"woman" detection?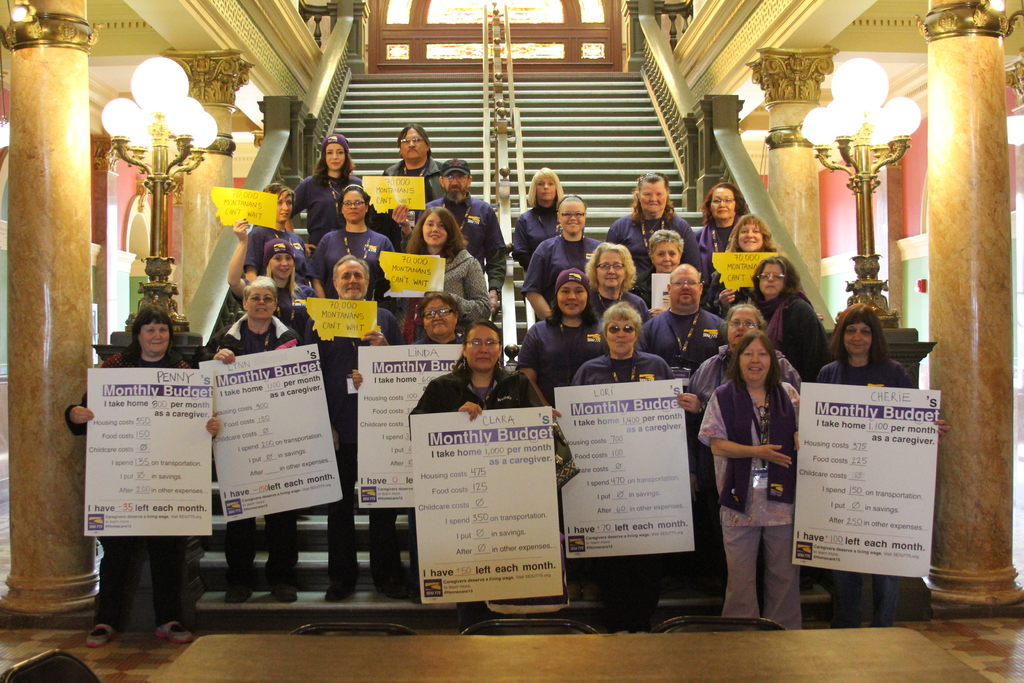
585:241:653:326
